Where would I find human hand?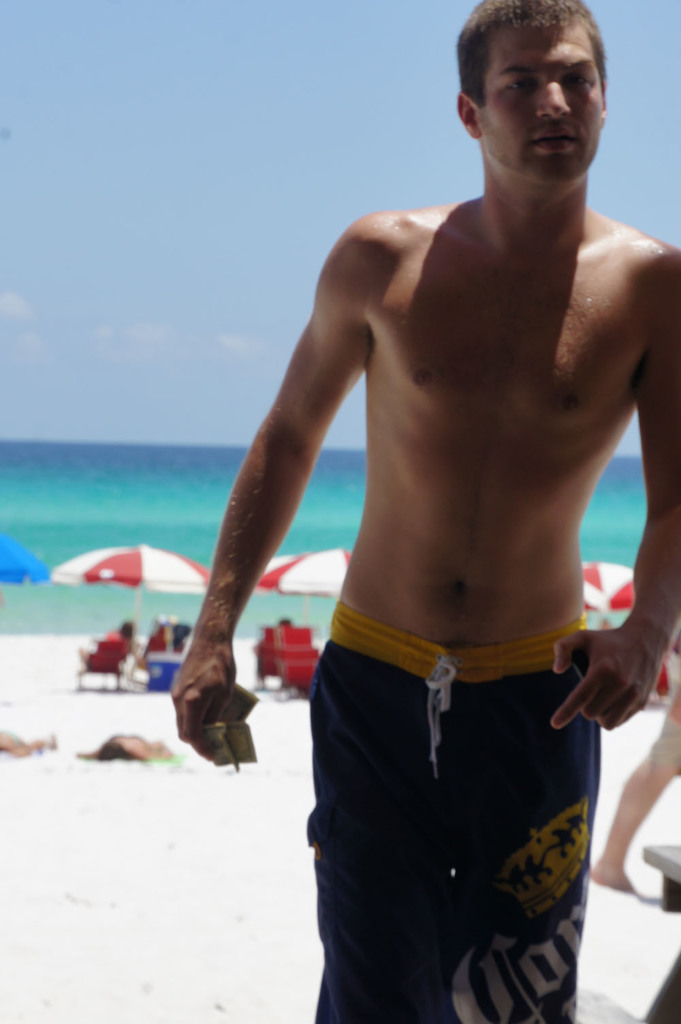
At x1=161 y1=645 x2=240 y2=762.
